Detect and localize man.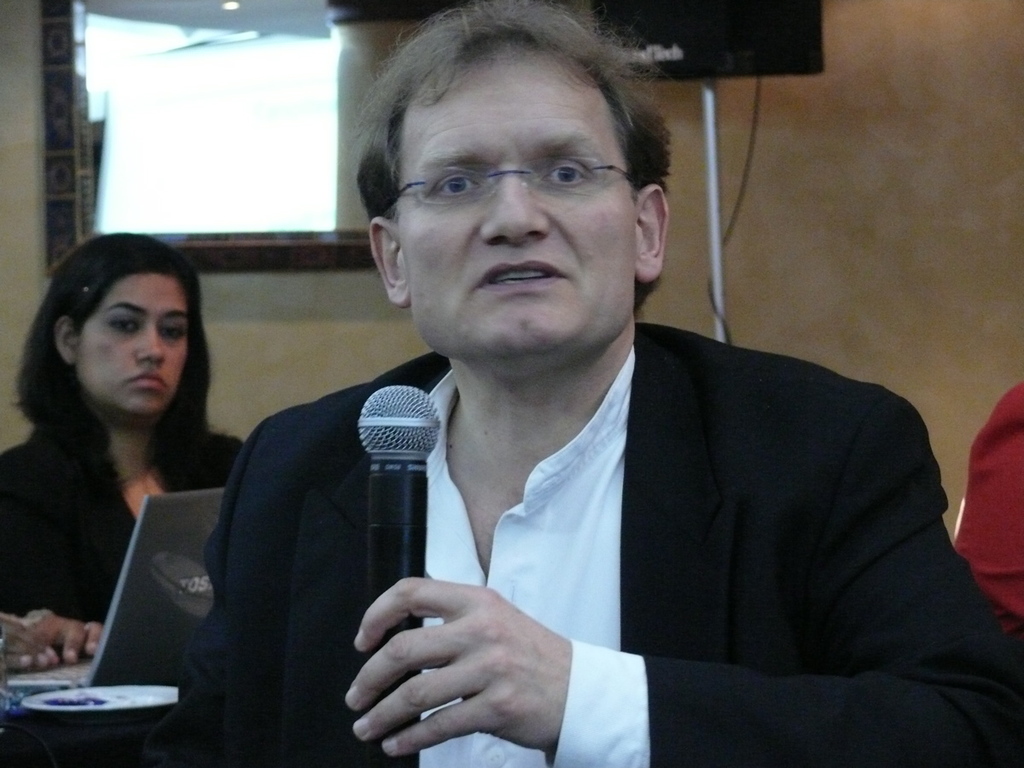
Localized at select_region(138, 0, 1023, 767).
